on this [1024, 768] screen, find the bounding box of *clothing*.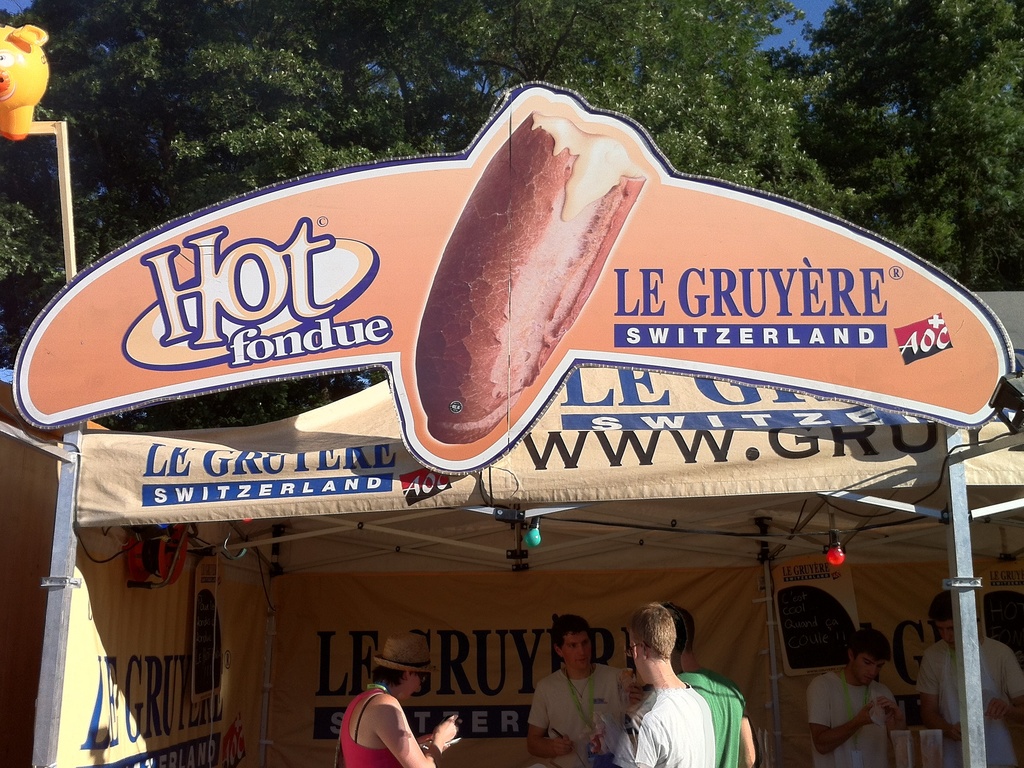
Bounding box: bbox(808, 680, 900, 767).
